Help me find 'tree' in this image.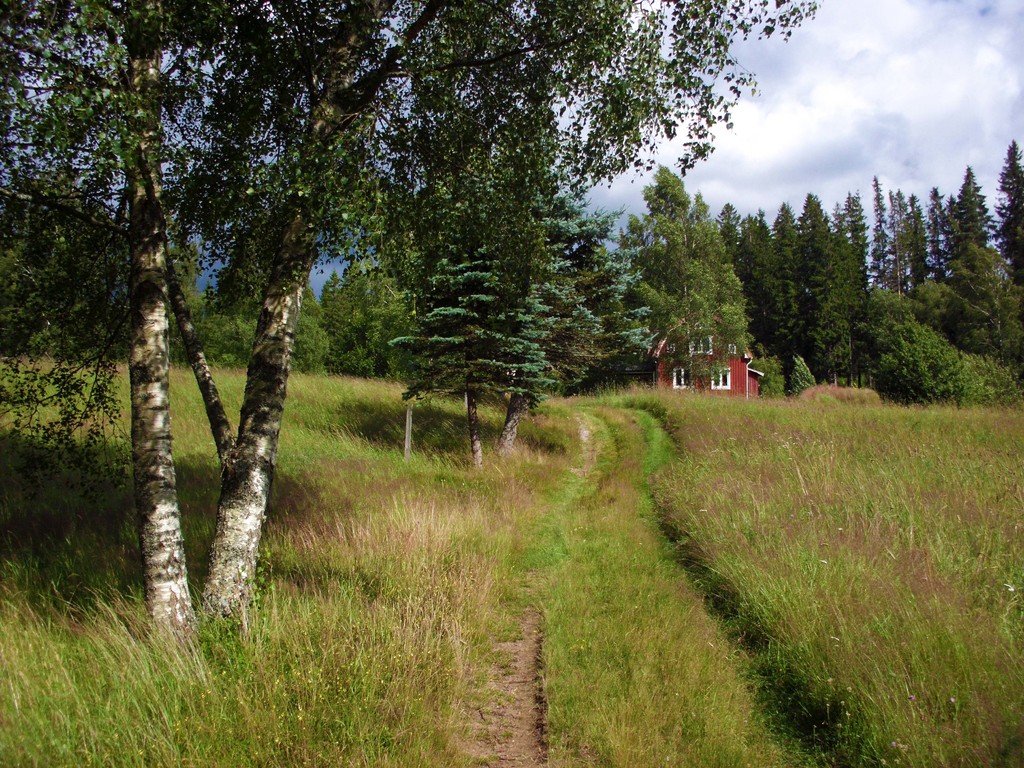
Found it: (939,241,1023,367).
